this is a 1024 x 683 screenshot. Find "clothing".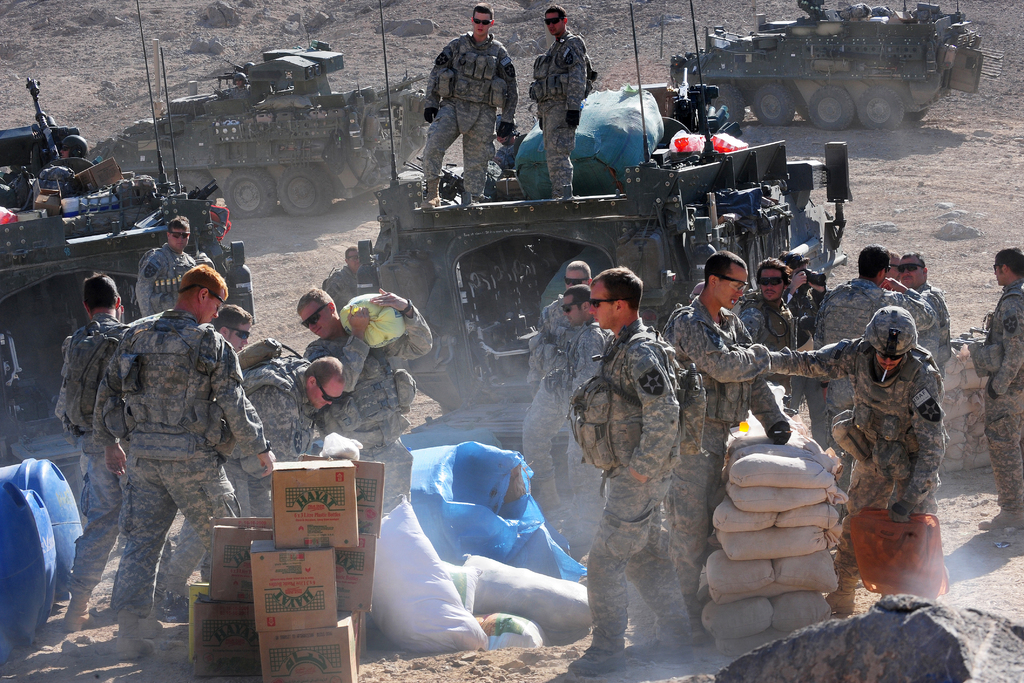
Bounding box: (left=659, top=294, right=795, bottom=605).
